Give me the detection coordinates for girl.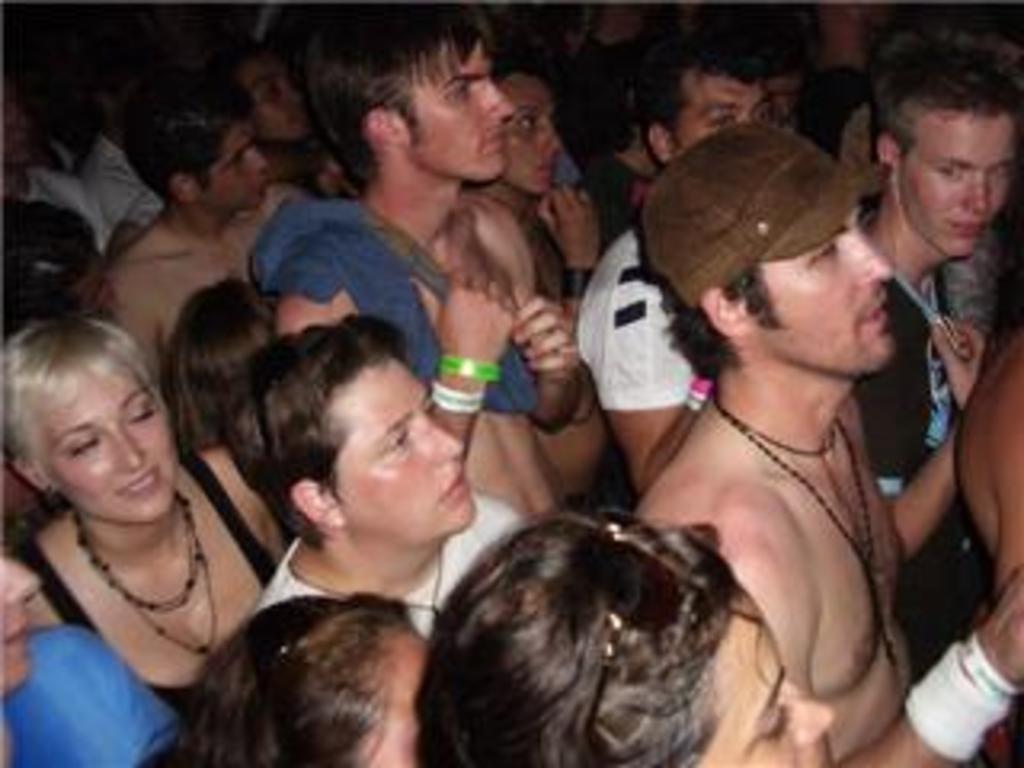
<bbox>0, 314, 272, 710</bbox>.
